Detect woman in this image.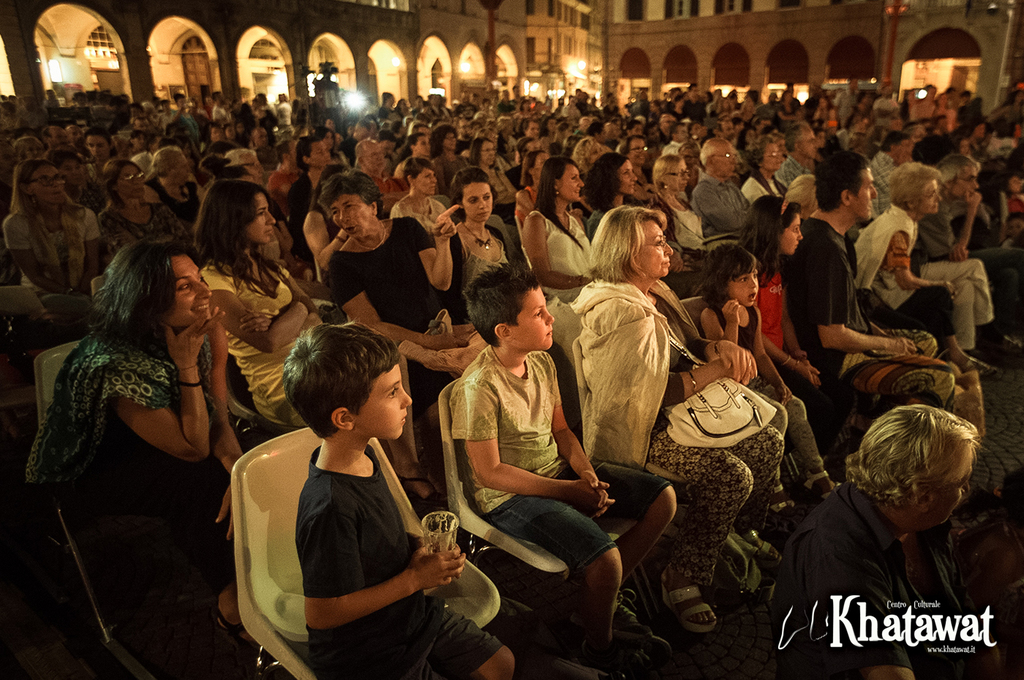
Detection: (left=195, top=180, right=443, bottom=505).
